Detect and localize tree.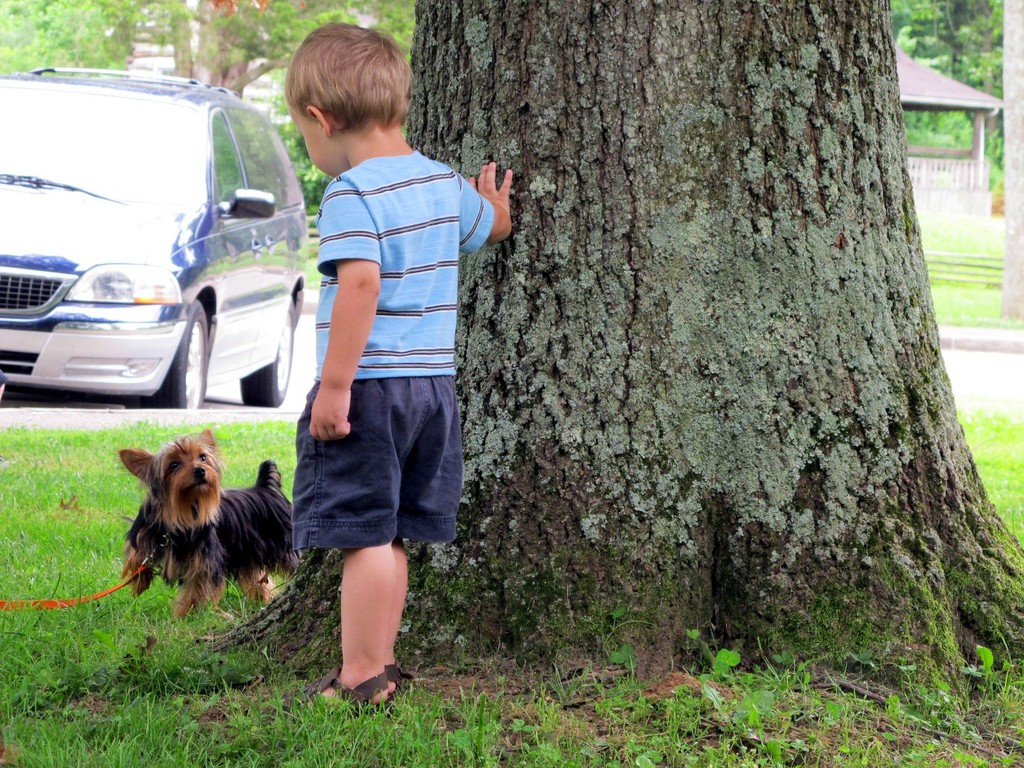
Localized at BBox(185, 0, 1023, 706).
